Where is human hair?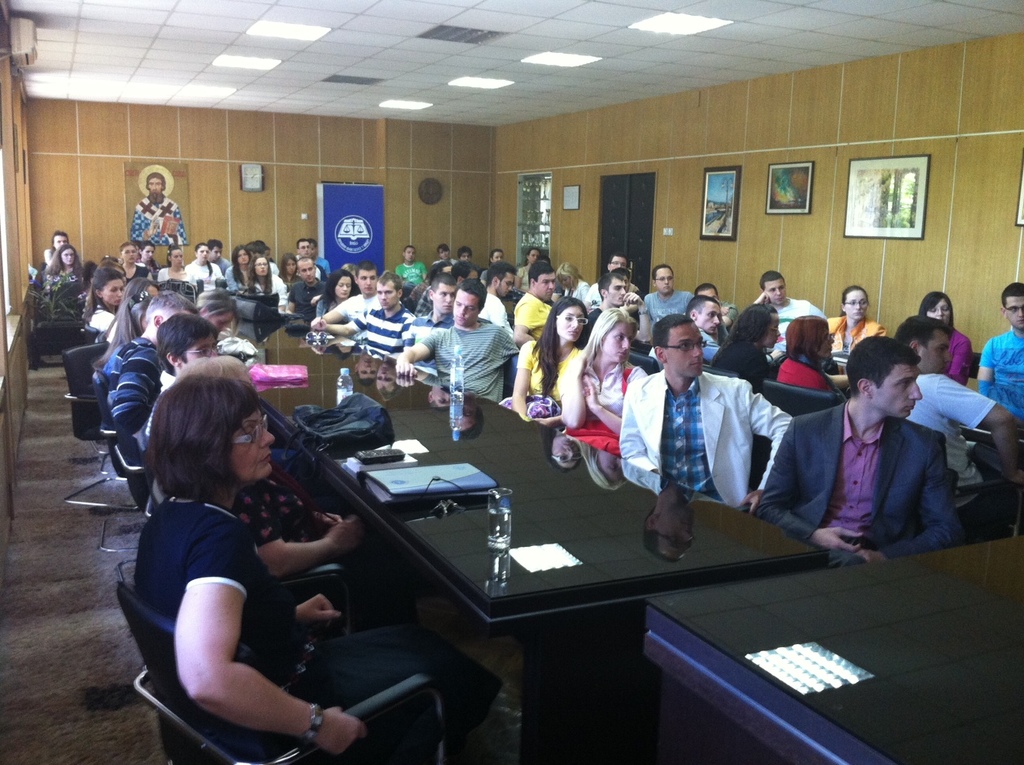
[left=601, top=271, right=628, bottom=288].
